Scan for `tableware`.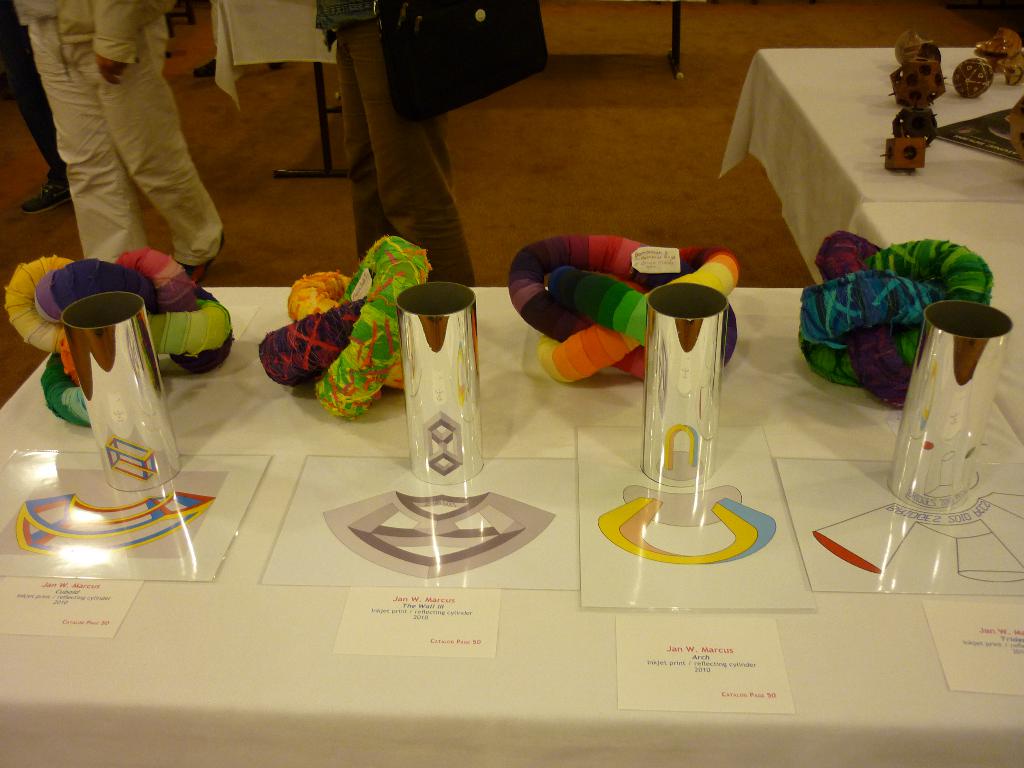
Scan result: (left=394, top=279, right=486, bottom=486).
